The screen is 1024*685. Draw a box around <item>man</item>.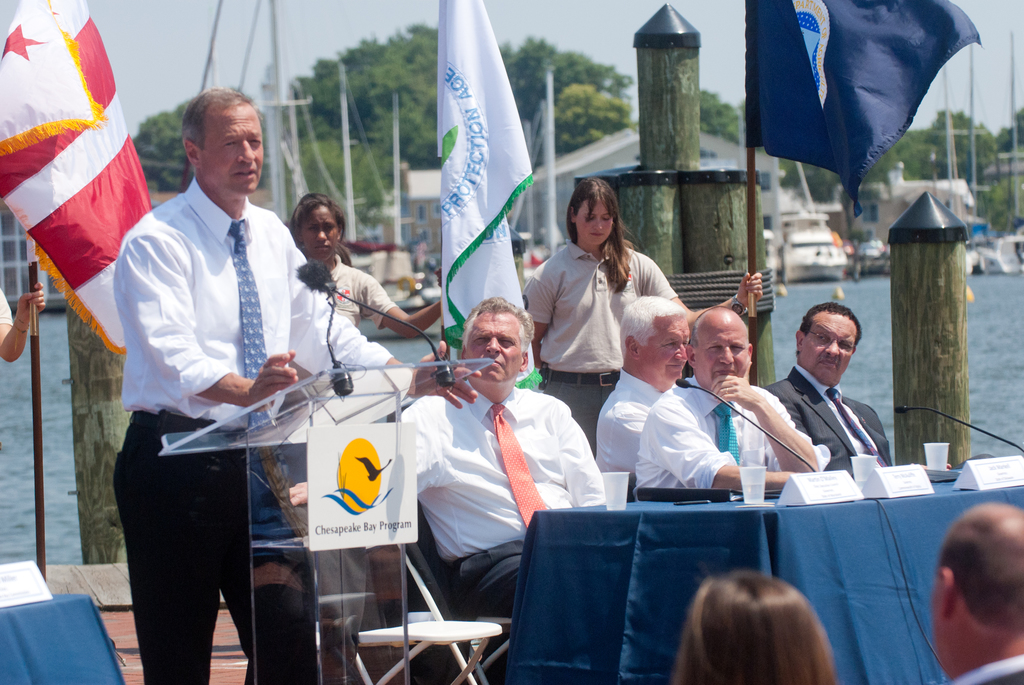
rect(921, 493, 1023, 684).
